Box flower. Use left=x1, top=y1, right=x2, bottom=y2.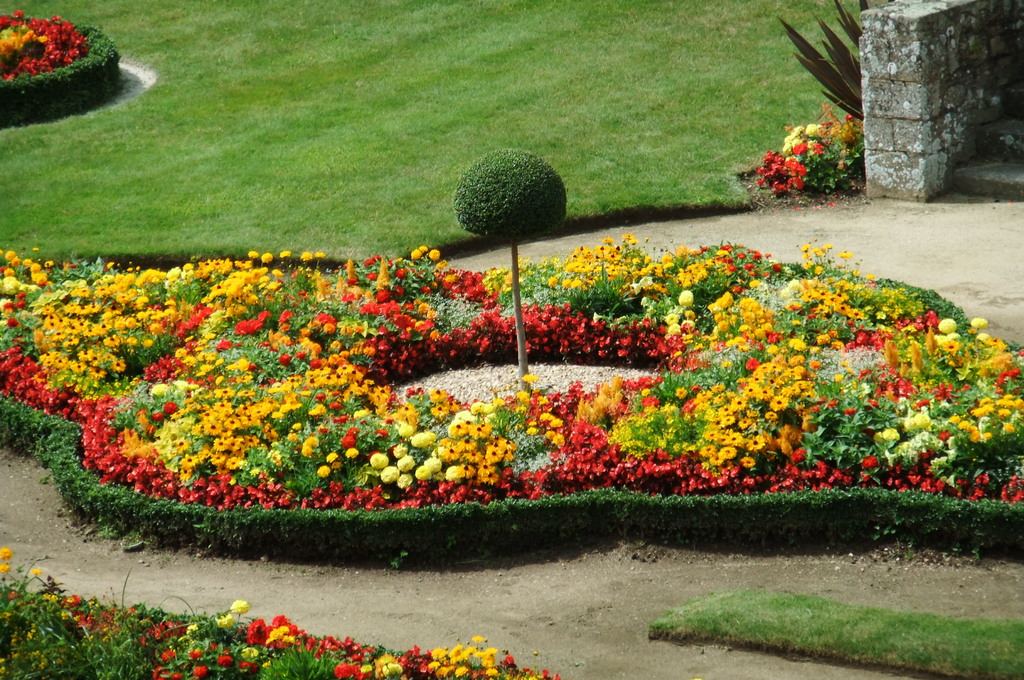
left=744, top=436, right=765, bottom=449.
